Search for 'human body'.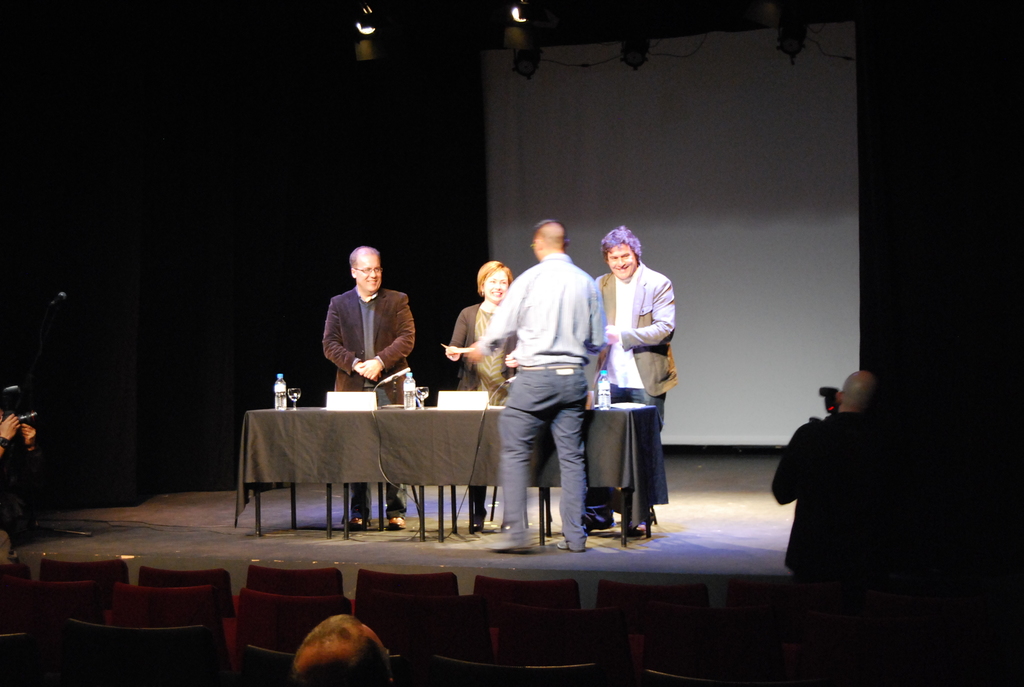
Found at x1=310, y1=231, x2=420, y2=452.
